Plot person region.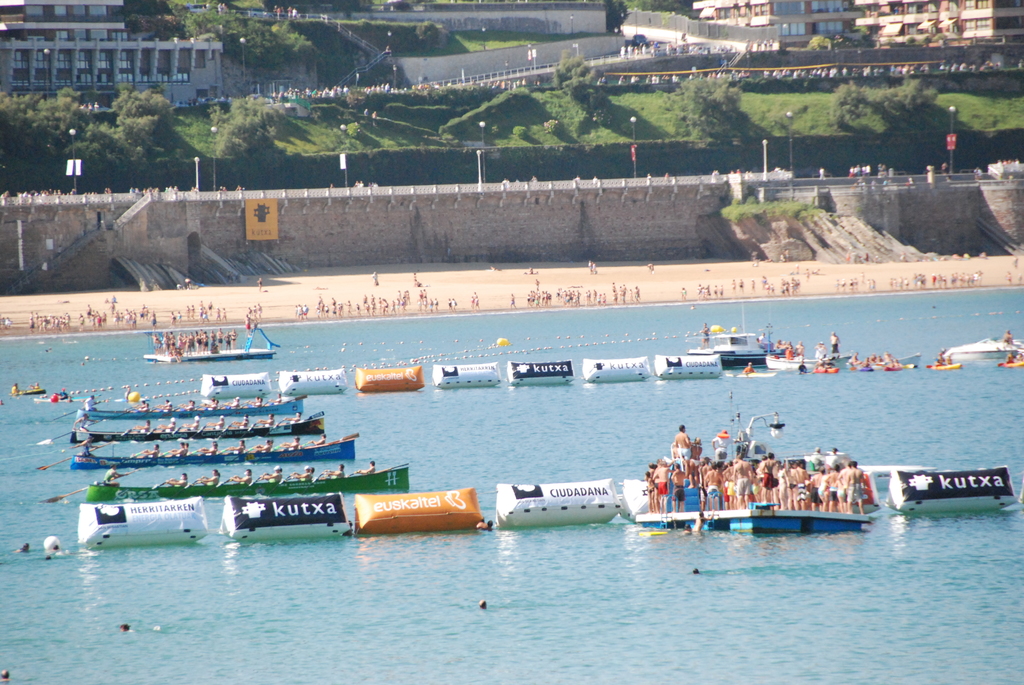
Plotted at 209,395,225,413.
